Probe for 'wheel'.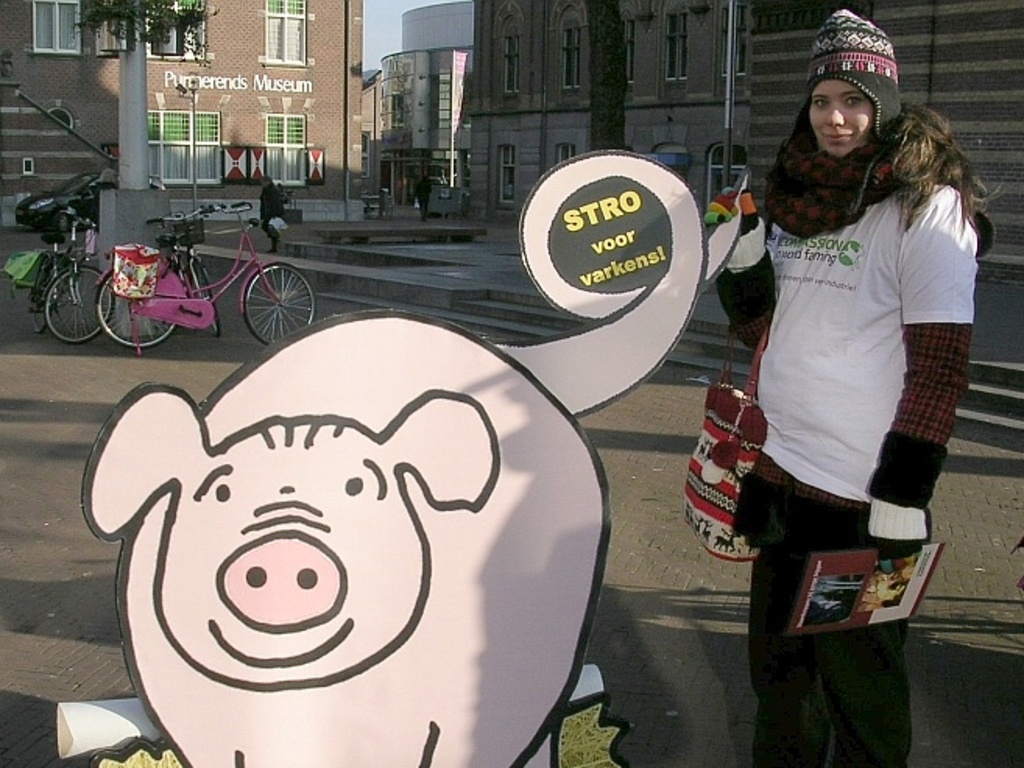
Probe result: [92,241,181,351].
